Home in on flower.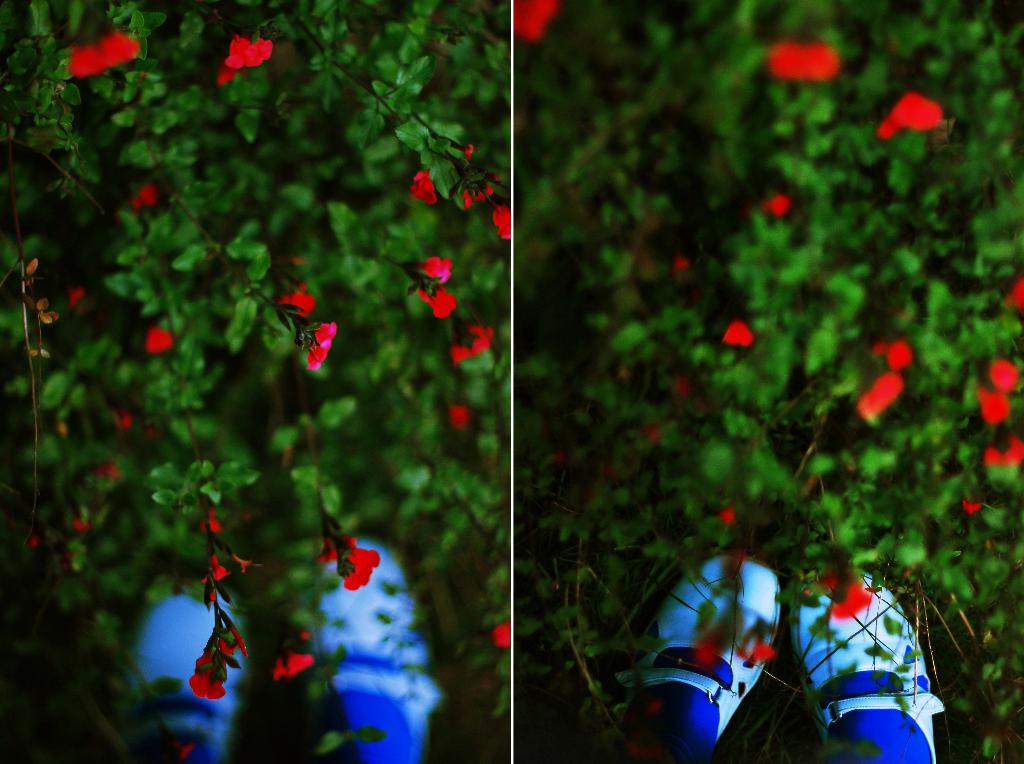
Homed in at (298, 321, 337, 366).
